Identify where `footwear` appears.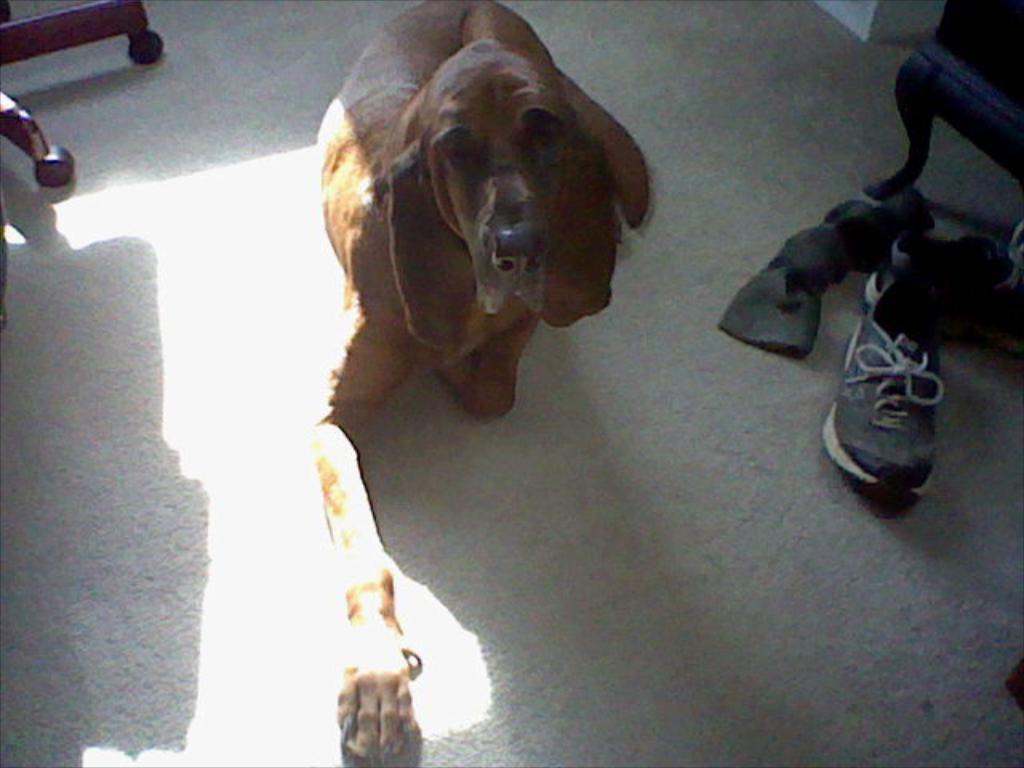
Appears at BBox(781, 261, 955, 509).
